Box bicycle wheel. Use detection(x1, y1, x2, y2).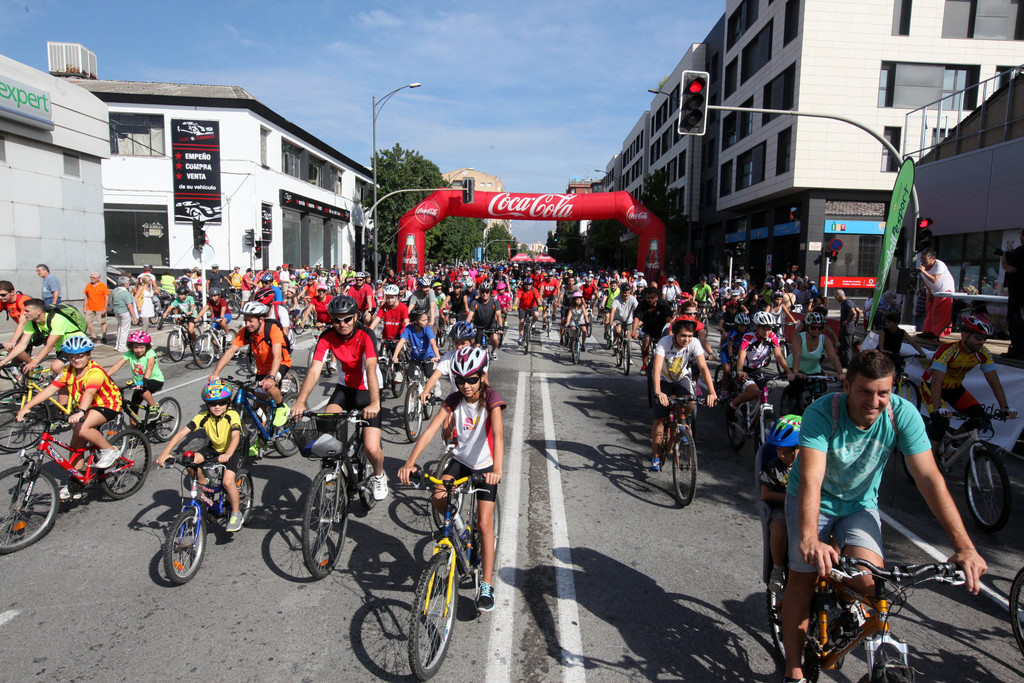
detection(893, 381, 920, 413).
